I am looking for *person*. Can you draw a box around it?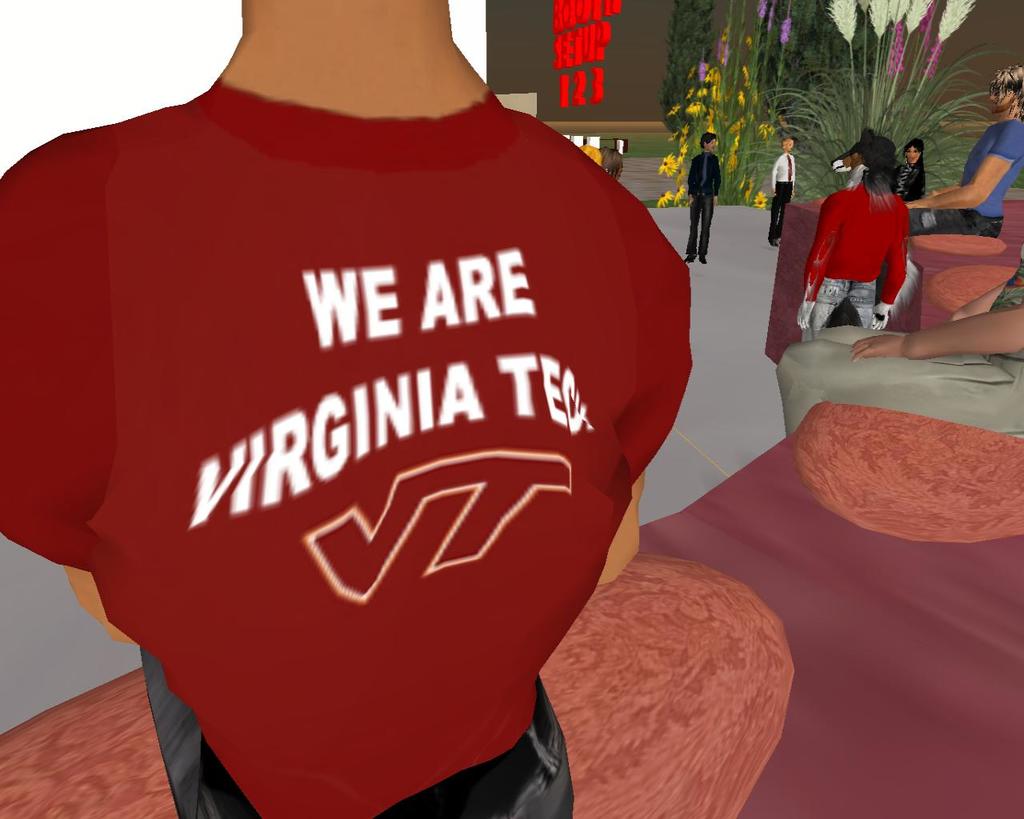
Sure, the bounding box is bbox(802, 127, 922, 347).
